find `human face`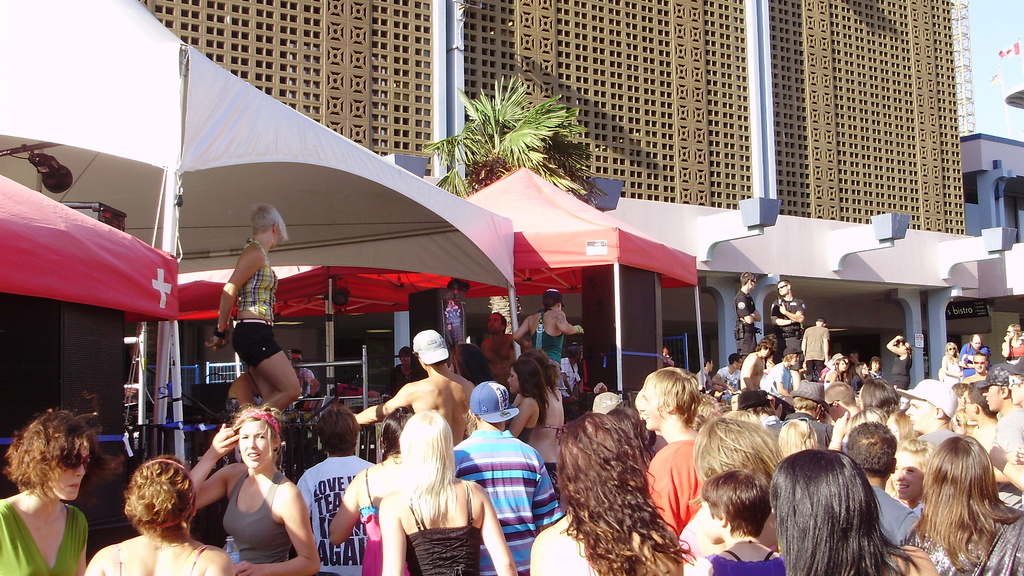
[836,359,849,371]
